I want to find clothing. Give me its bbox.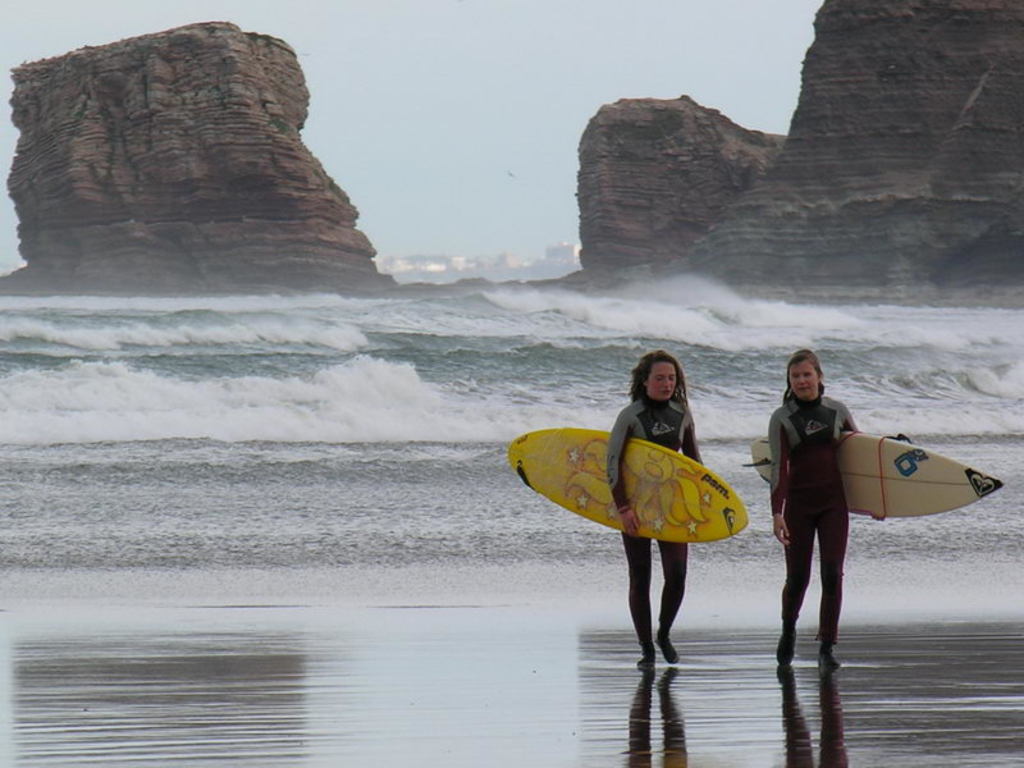
(x1=600, y1=392, x2=708, y2=540).
